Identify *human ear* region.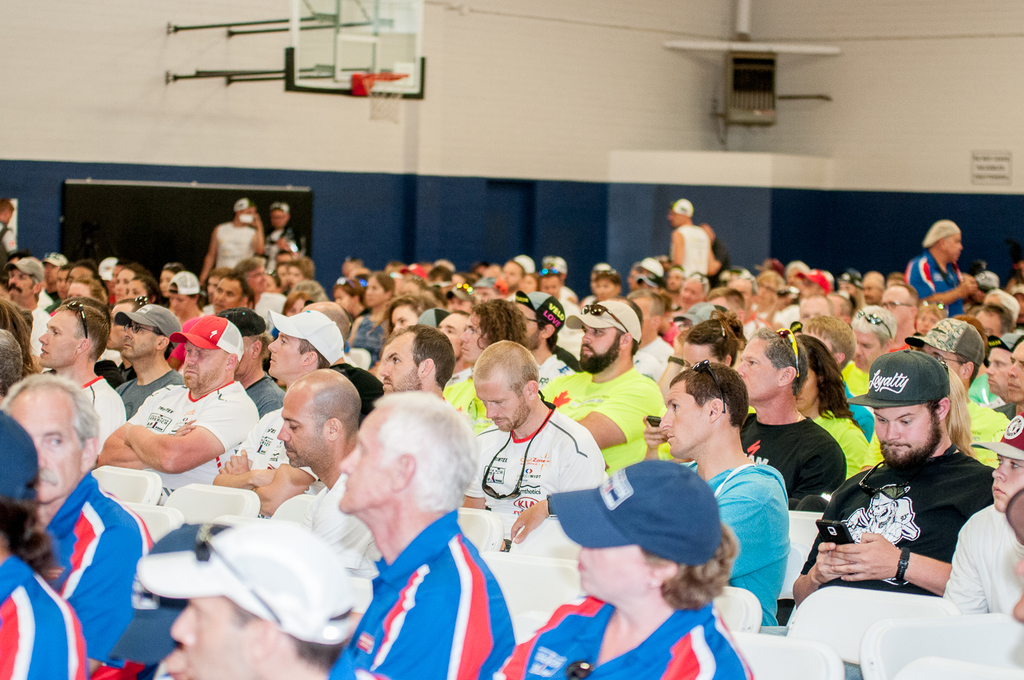
Region: 961, 363, 974, 378.
